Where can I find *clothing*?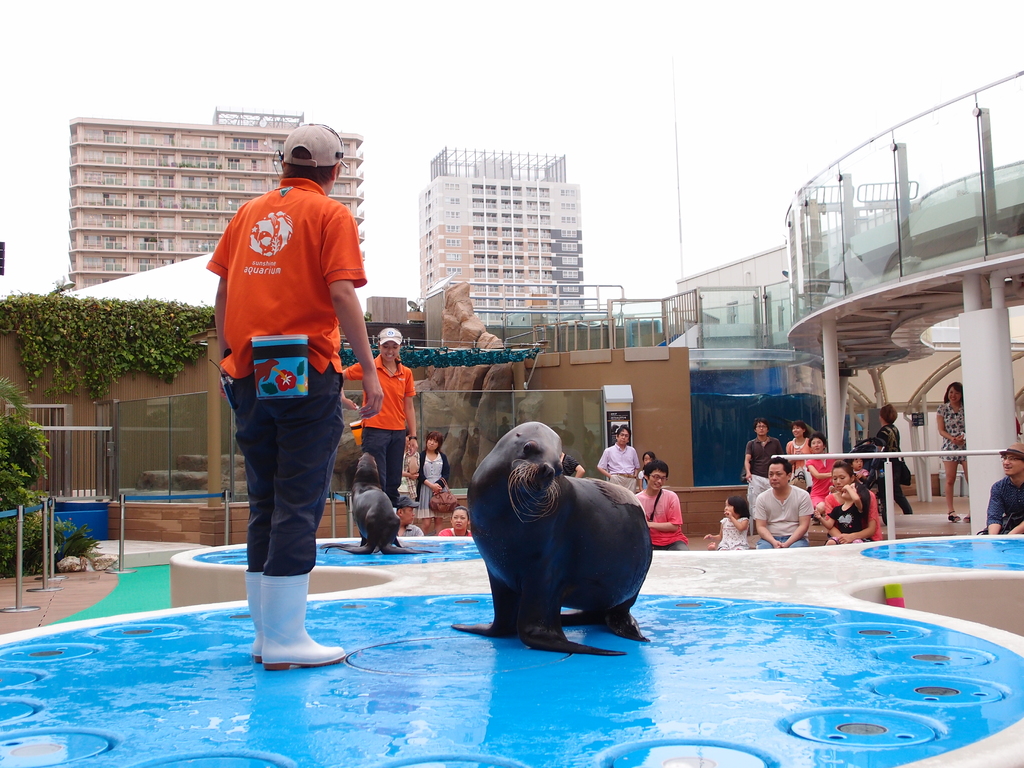
You can find it at bbox=(415, 441, 449, 523).
